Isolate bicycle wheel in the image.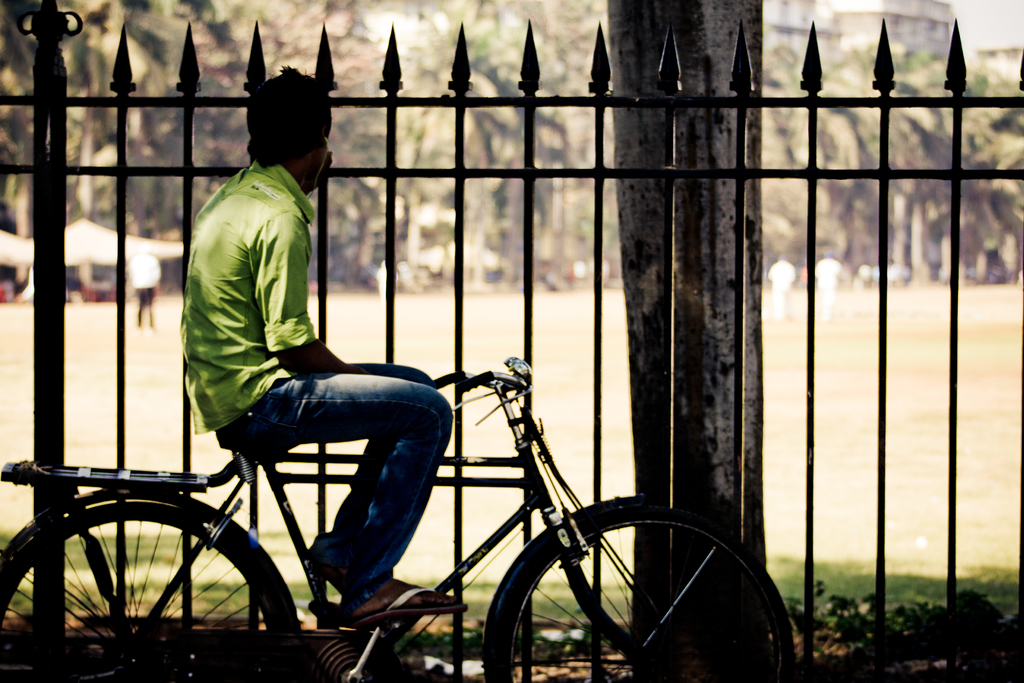
Isolated region: rect(483, 509, 800, 682).
